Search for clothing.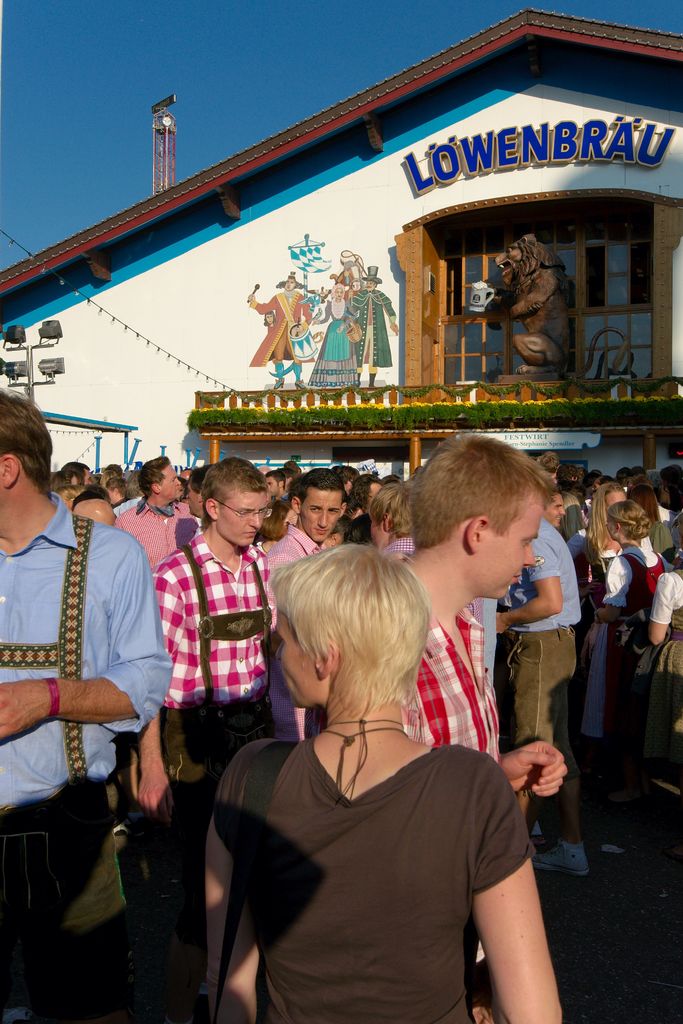
Found at box(646, 522, 673, 548).
